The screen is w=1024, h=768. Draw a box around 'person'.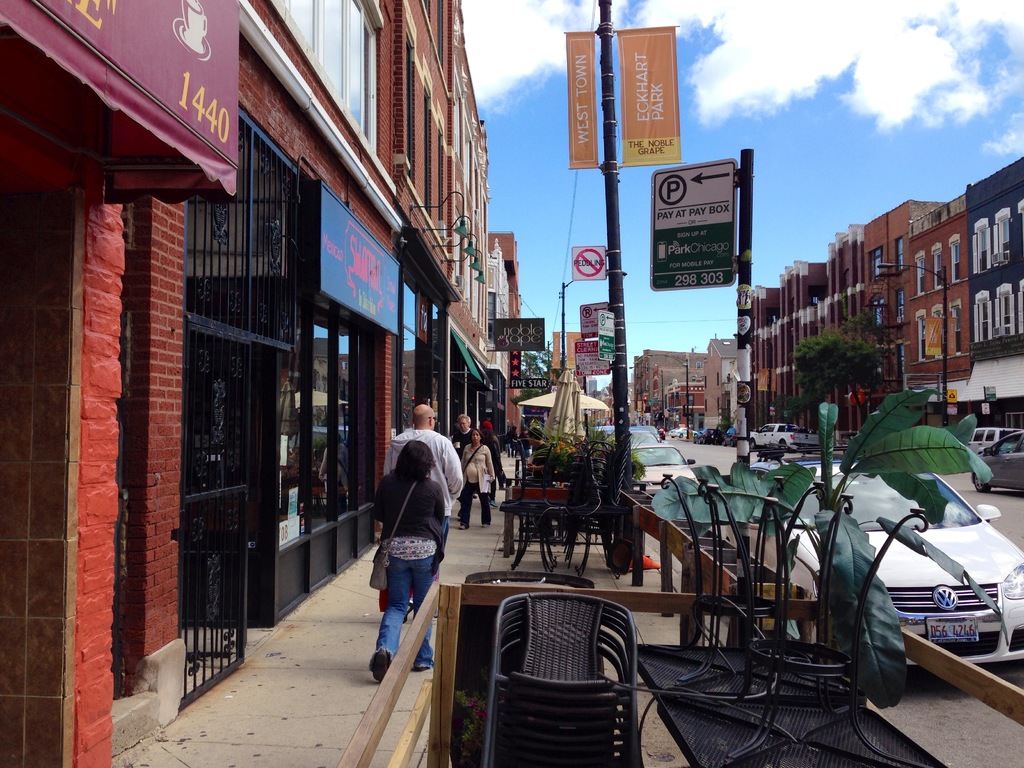
<region>475, 416, 503, 507</region>.
